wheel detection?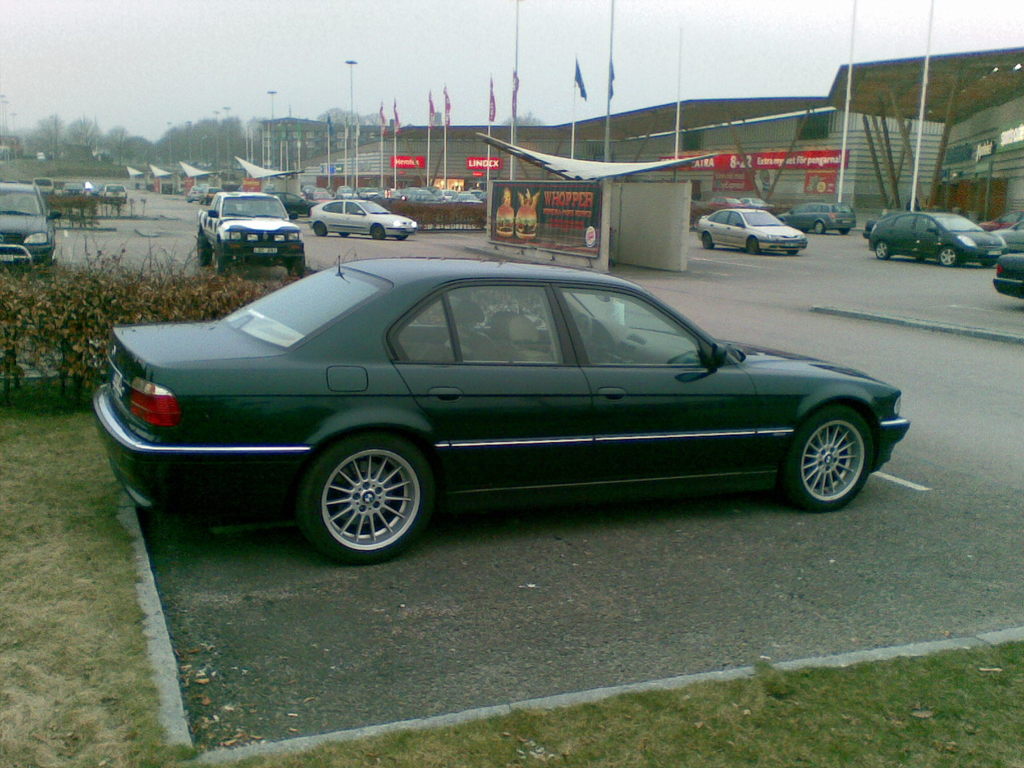
(870,237,890,259)
